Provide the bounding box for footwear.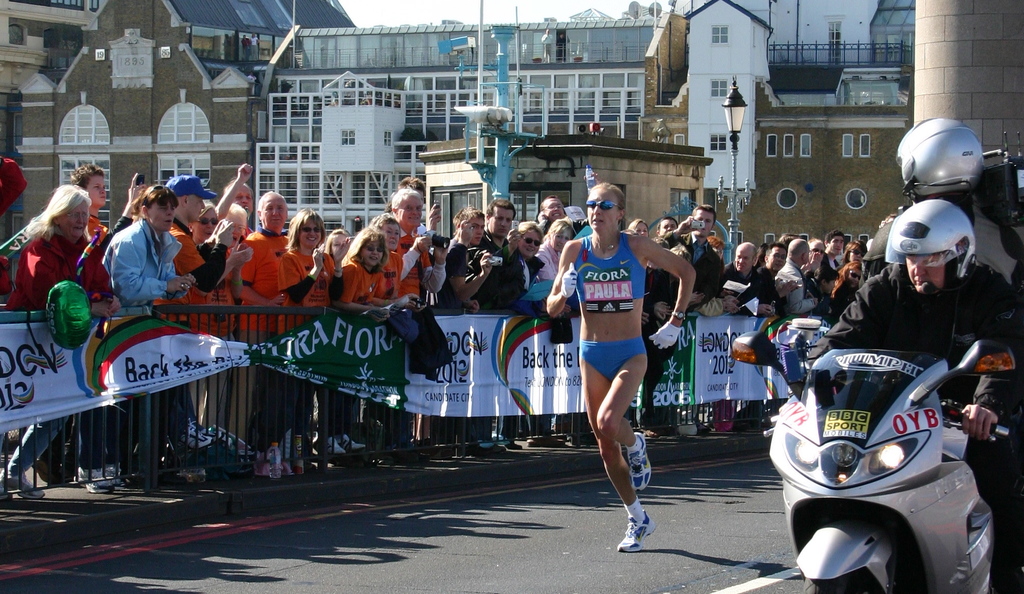
[628,432,653,493].
